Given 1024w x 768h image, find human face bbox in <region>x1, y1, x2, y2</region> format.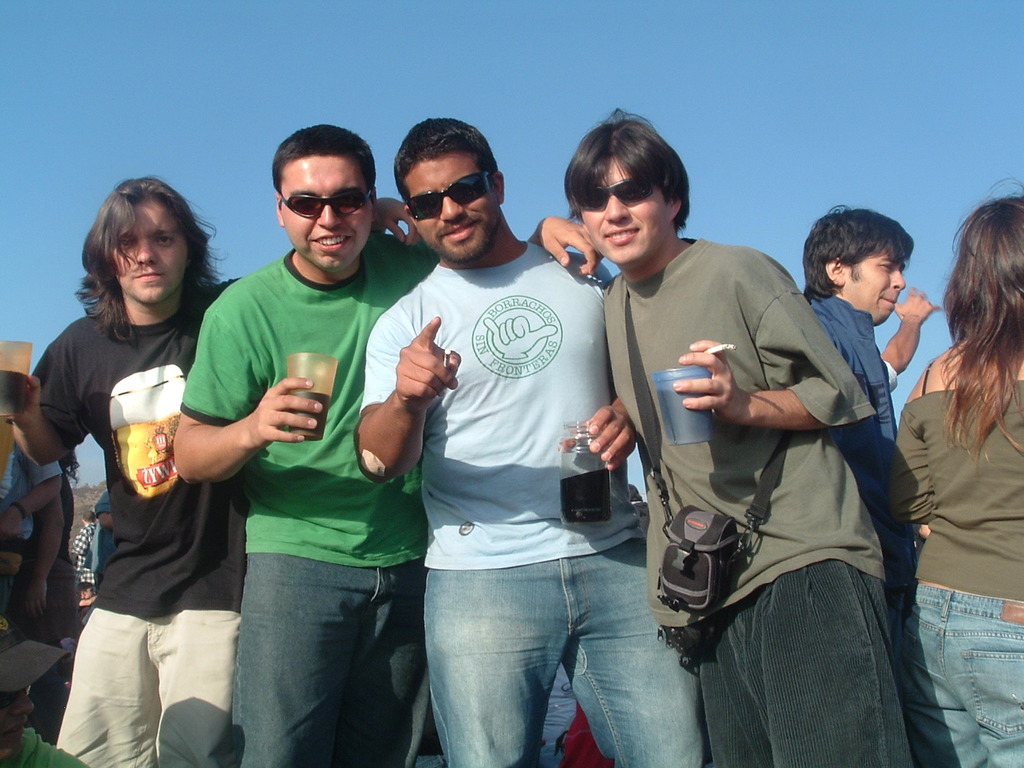
<region>404, 156, 497, 259</region>.
